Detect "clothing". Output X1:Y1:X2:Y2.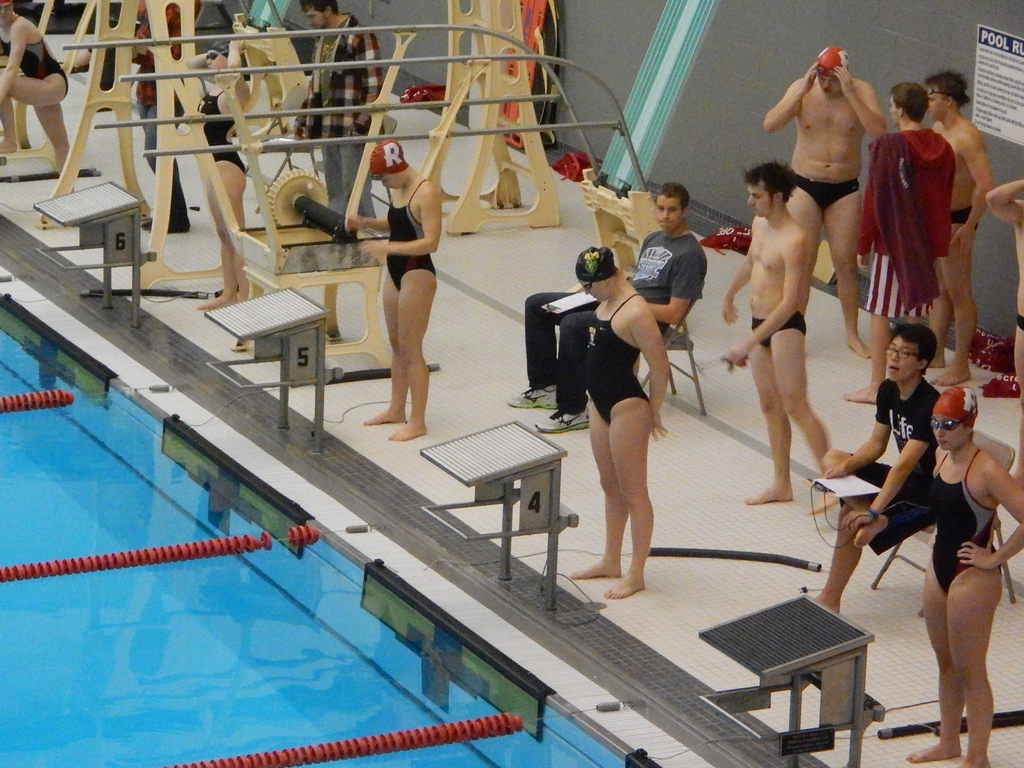
383:181:433:292.
